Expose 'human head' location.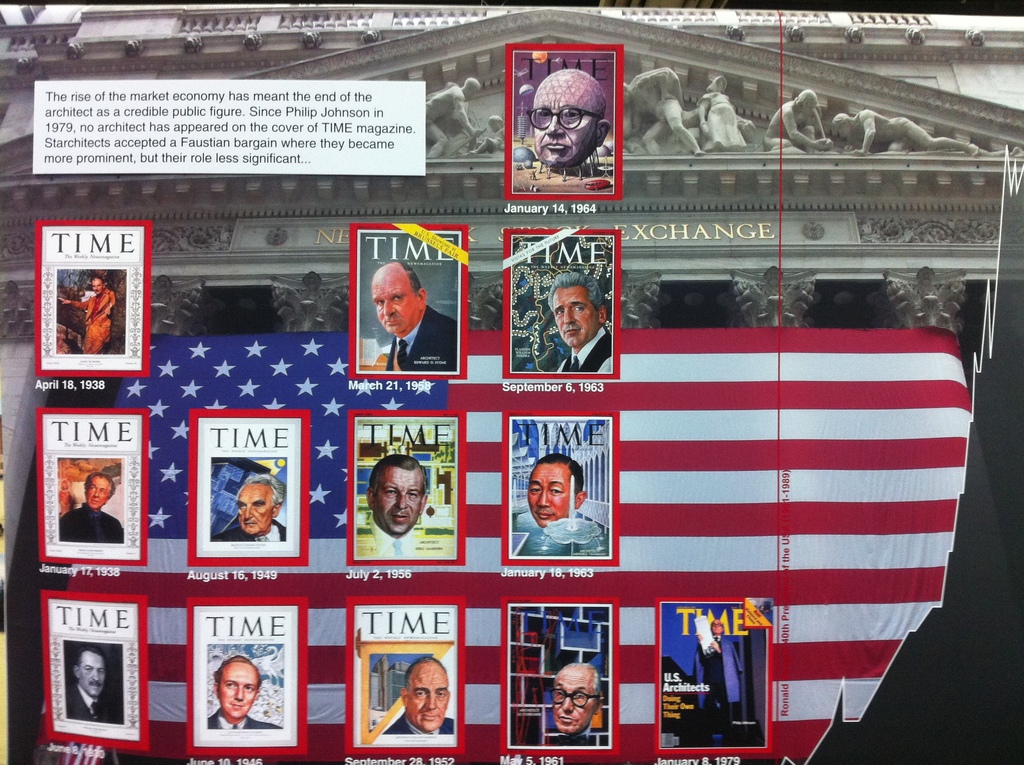
Exposed at 527:68:612:169.
